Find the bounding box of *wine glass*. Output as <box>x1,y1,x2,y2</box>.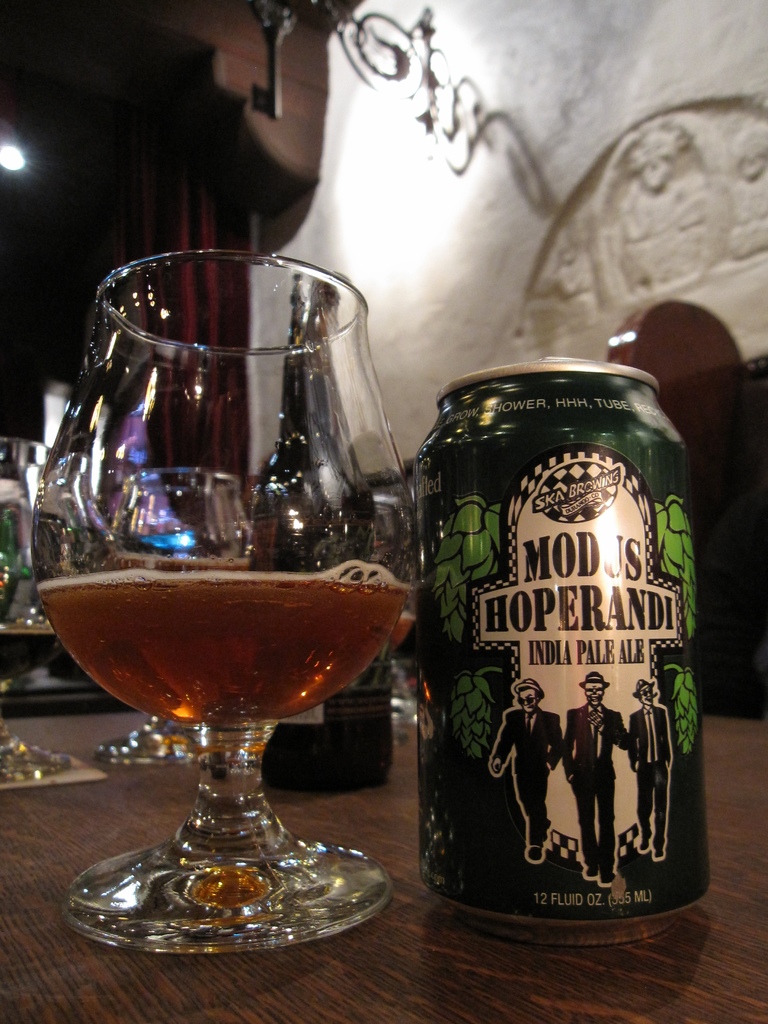
<box>31,246,422,958</box>.
